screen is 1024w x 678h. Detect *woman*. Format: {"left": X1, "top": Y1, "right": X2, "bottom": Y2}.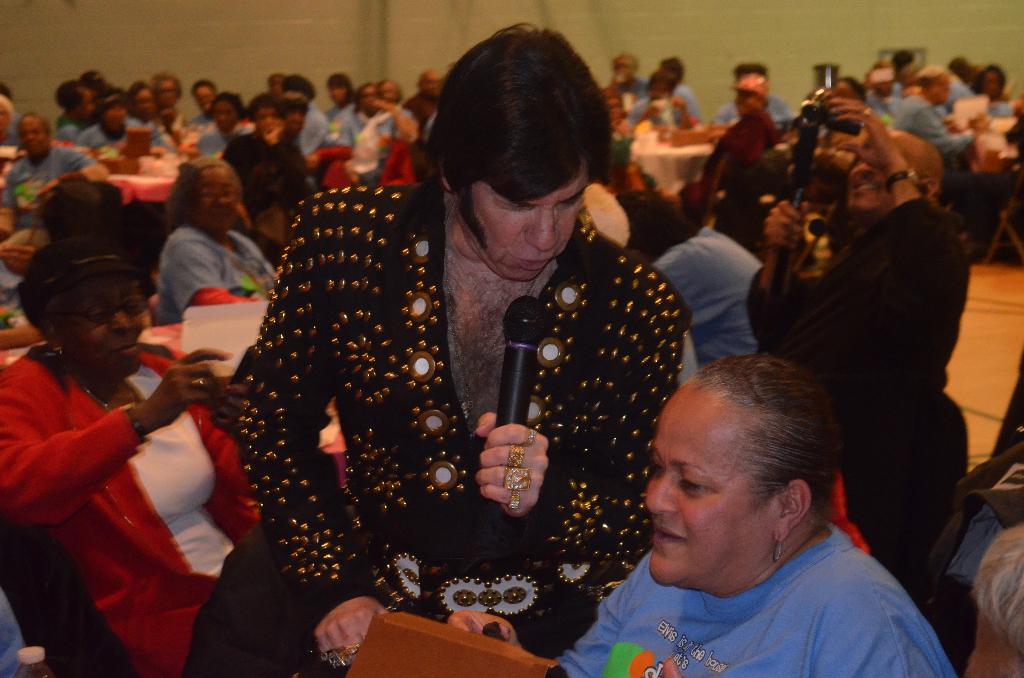
{"left": 217, "top": 91, "right": 314, "bottom": 238}.
